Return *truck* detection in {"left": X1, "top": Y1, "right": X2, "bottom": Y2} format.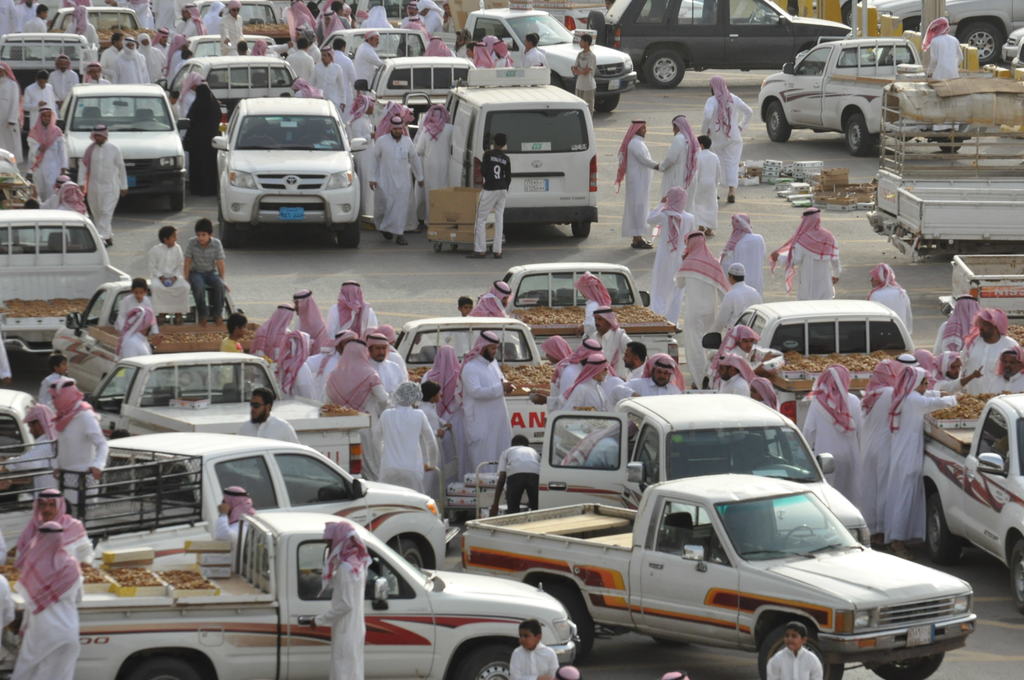
{"left": 0, "top": 207, "right": 139, "bottom": 373}.
